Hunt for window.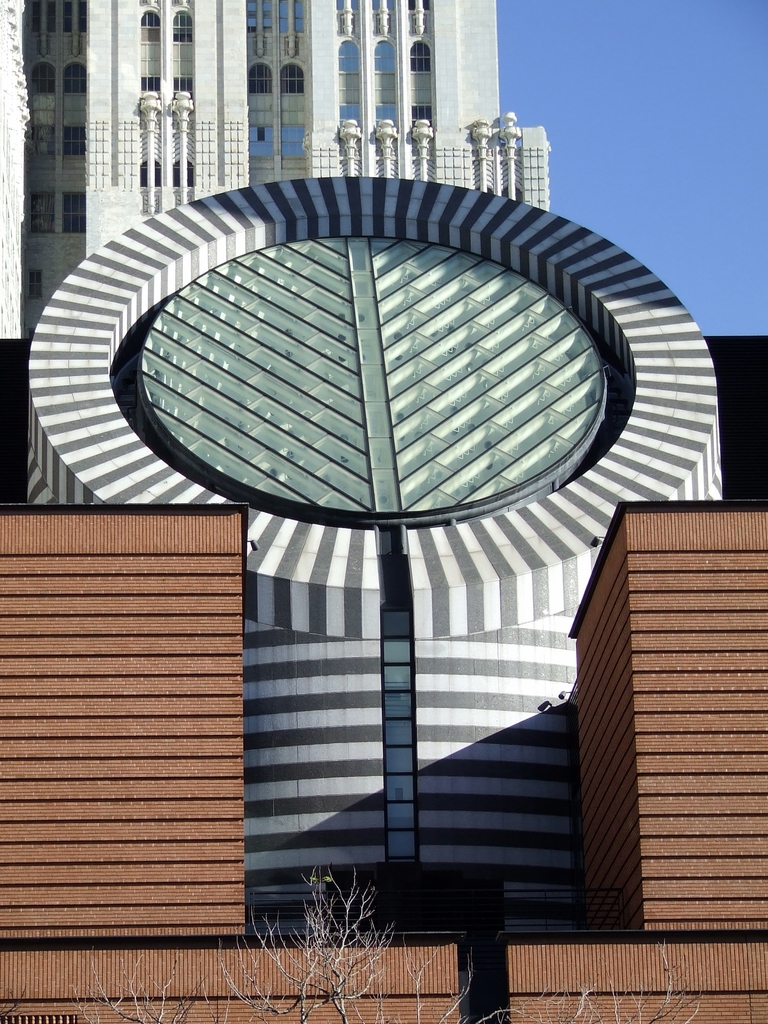
Hunted down at l=138, t=164, r=159, b=192.
